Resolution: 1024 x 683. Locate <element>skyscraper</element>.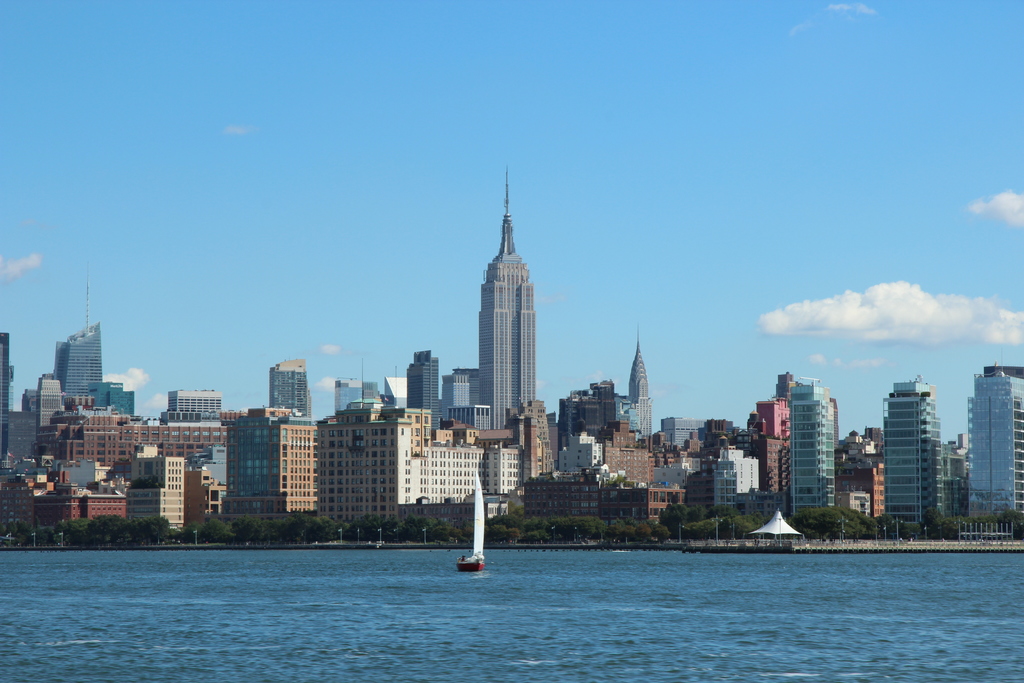
x1=873, y1=366, x2=945, y2=532.
